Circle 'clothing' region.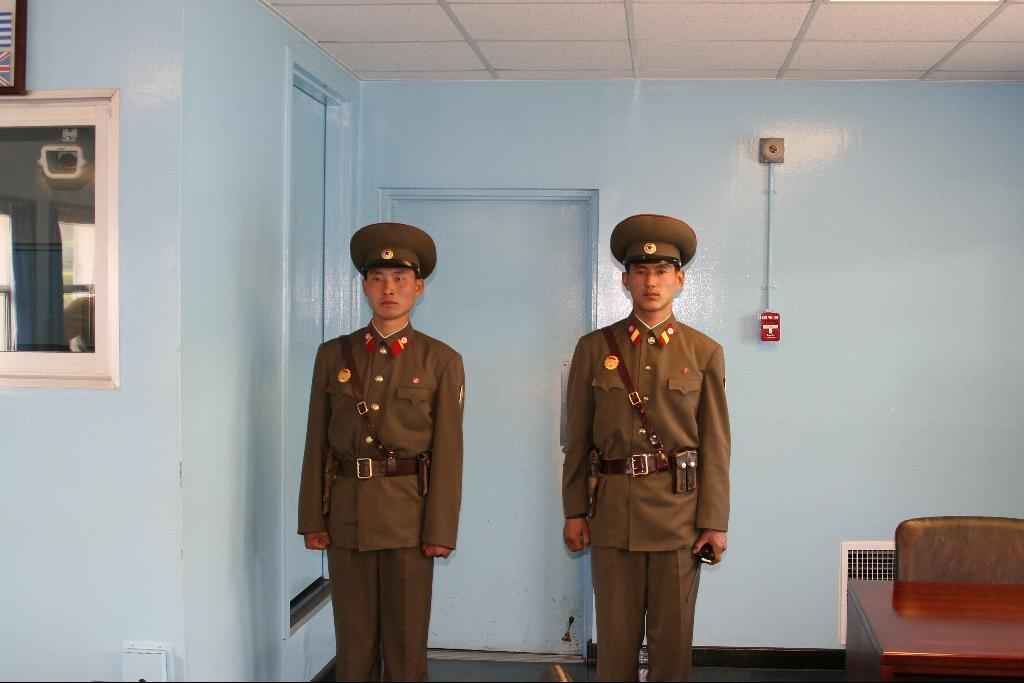
Region: detection(296, 314, 468, 682).
